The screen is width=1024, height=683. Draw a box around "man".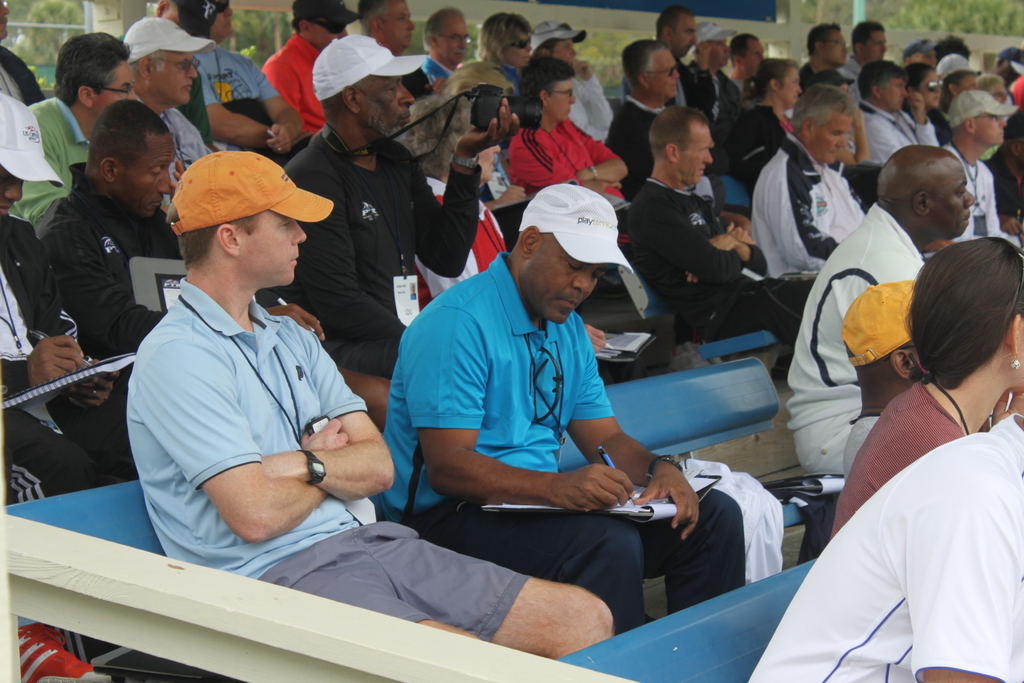
(left=648, top=6, right=721, bottom=108).
